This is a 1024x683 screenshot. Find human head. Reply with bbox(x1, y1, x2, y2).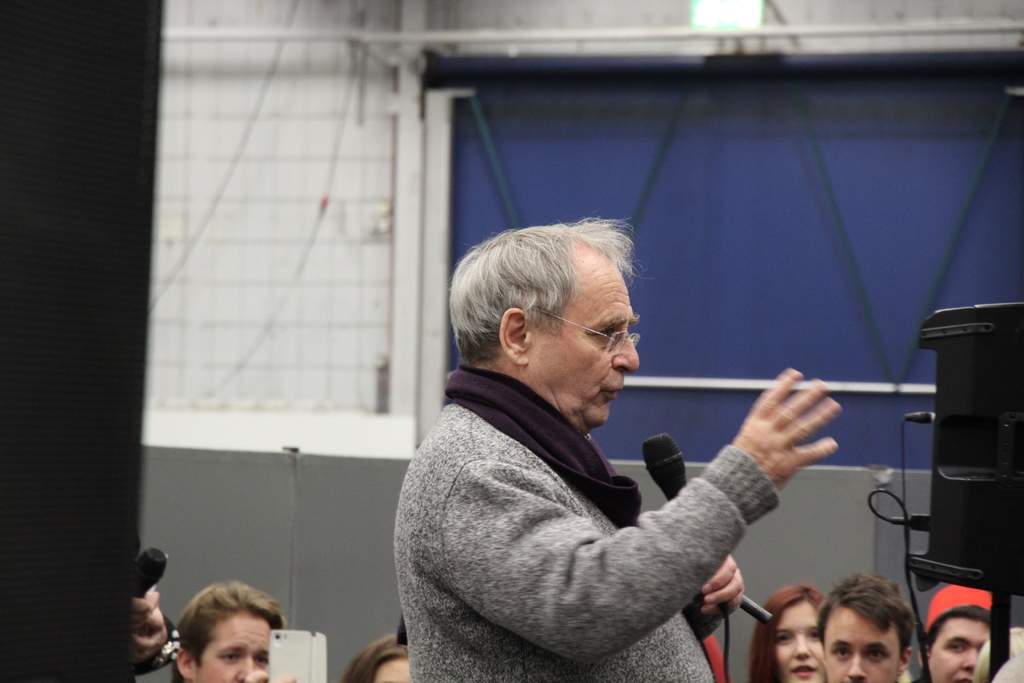
bbox(440, 220, 640, 427).
